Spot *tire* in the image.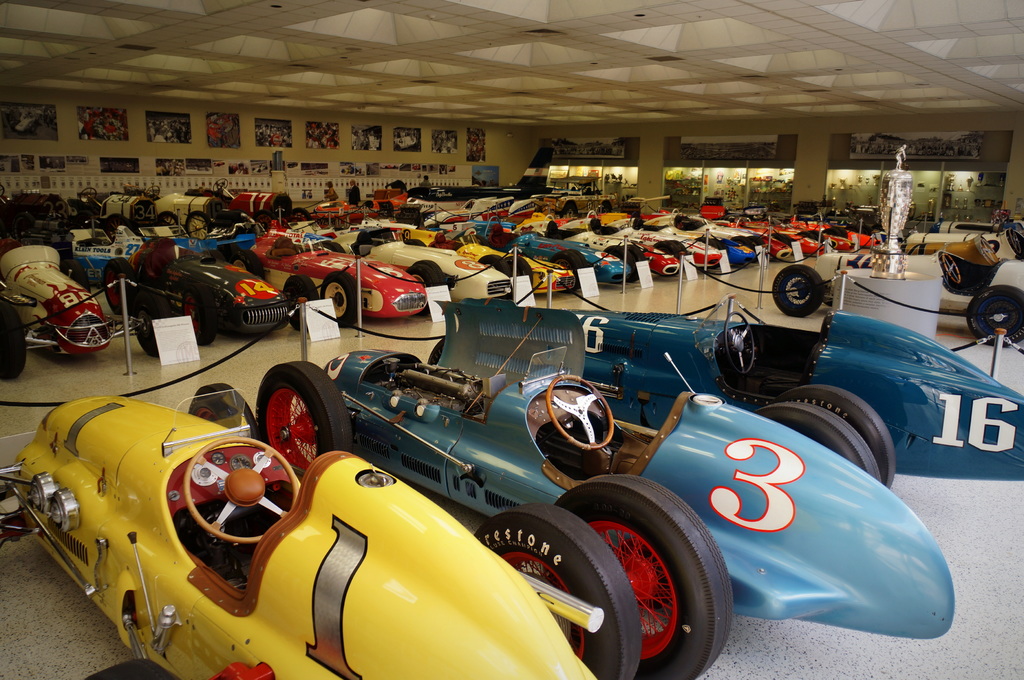
*tire* found at (188,382,266,441).
